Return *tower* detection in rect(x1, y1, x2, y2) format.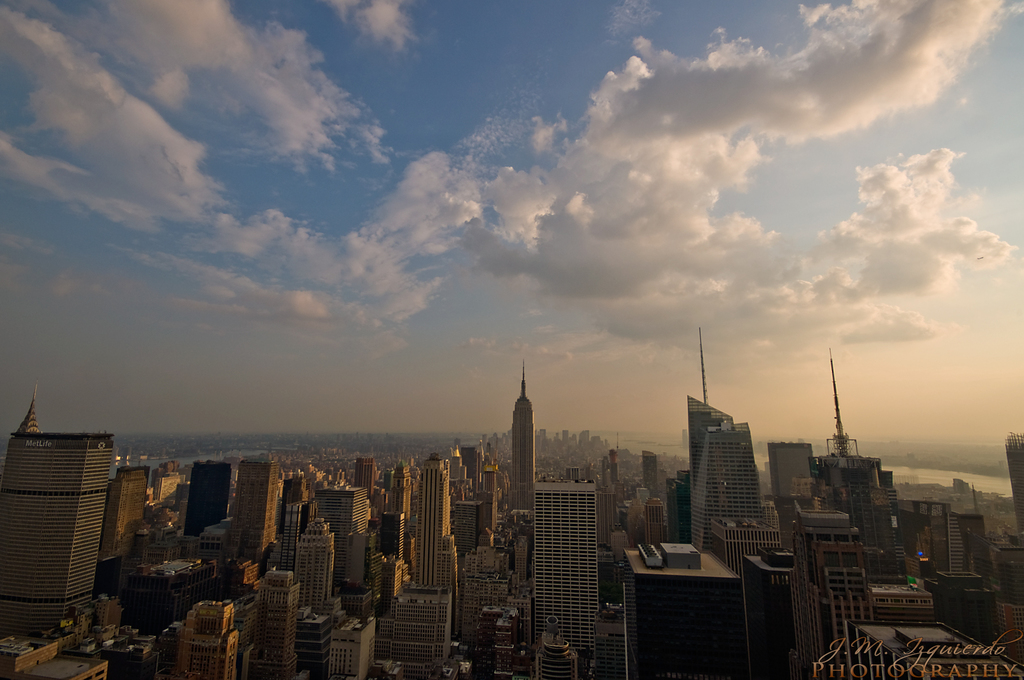
rect(1, 431, 123, 634).
